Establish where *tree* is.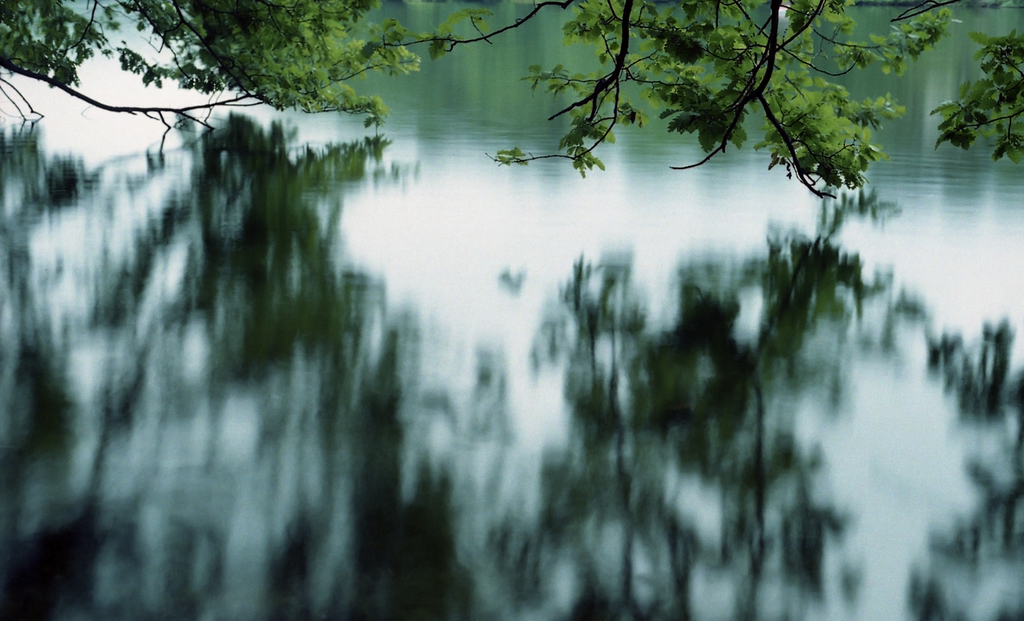
Established at <box>0,0,1023,199</box>.
